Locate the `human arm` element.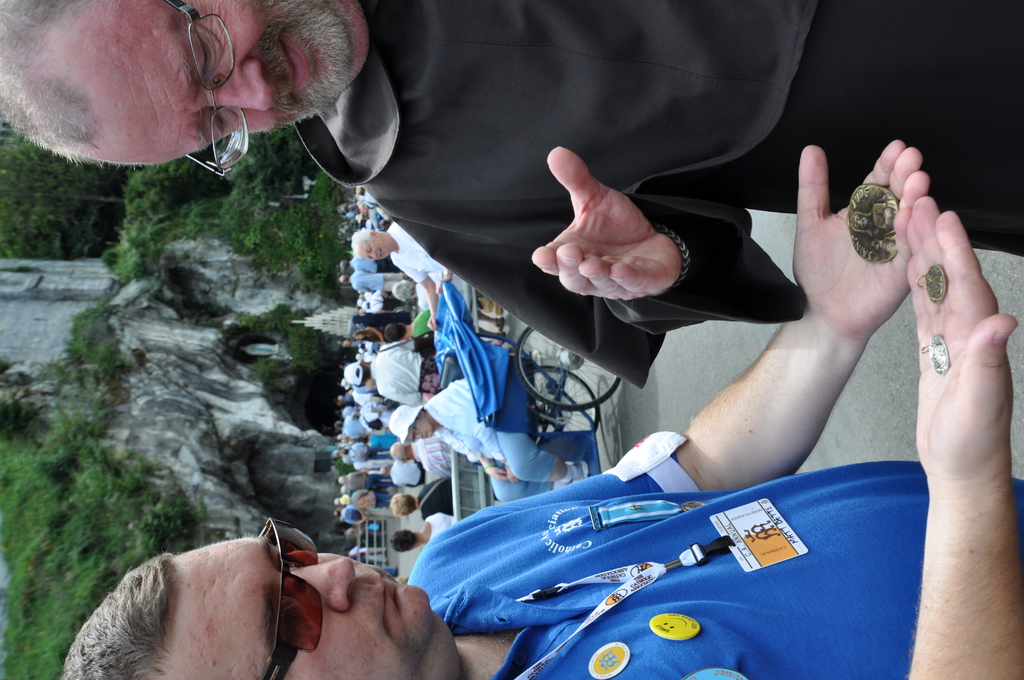
Element bbox: (left=380, top=389, right=425, bottom=405).
